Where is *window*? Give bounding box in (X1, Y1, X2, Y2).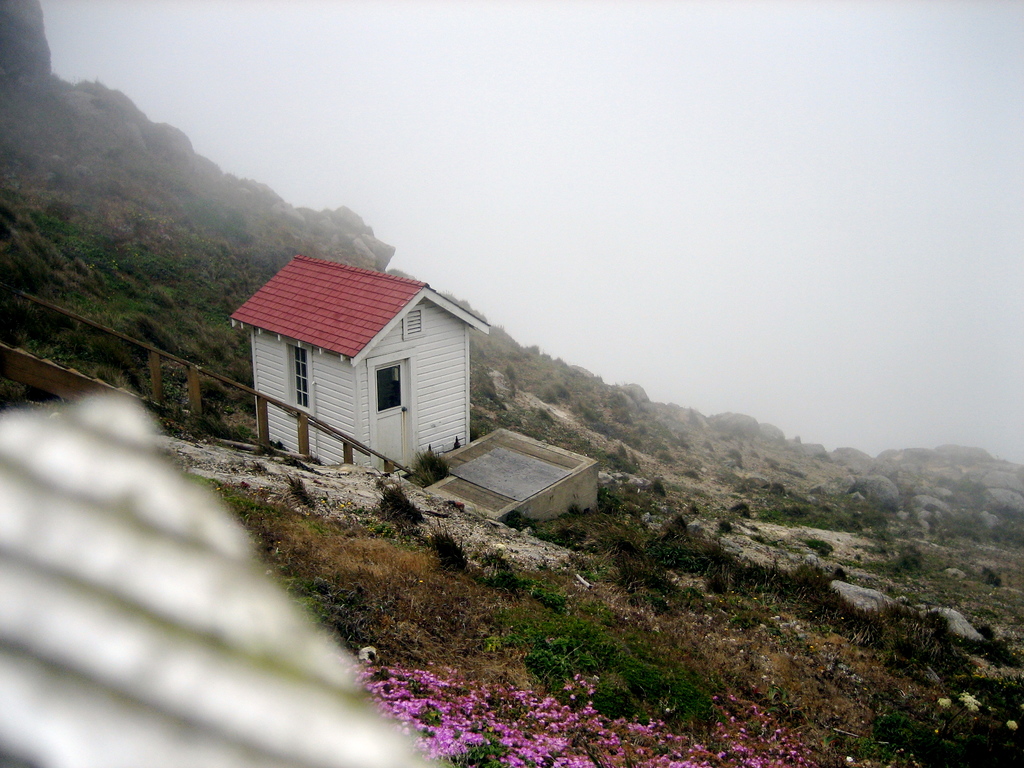
(407, 308, 424, 336).
